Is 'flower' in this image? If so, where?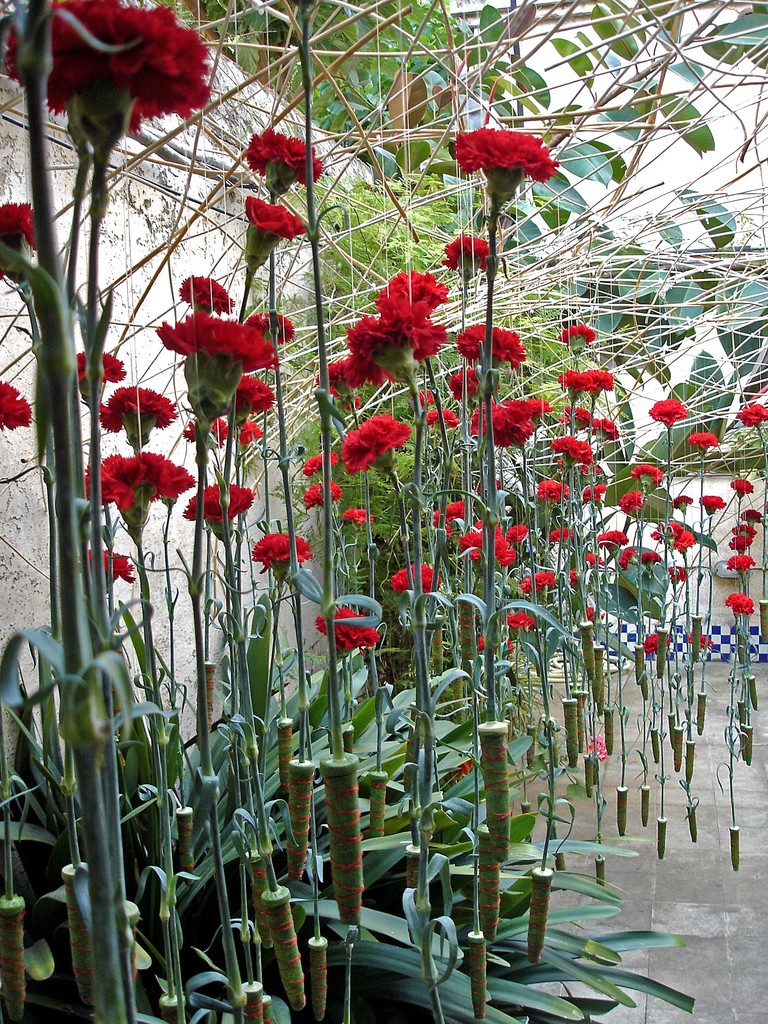
Yes, at 585,365,622,393.
